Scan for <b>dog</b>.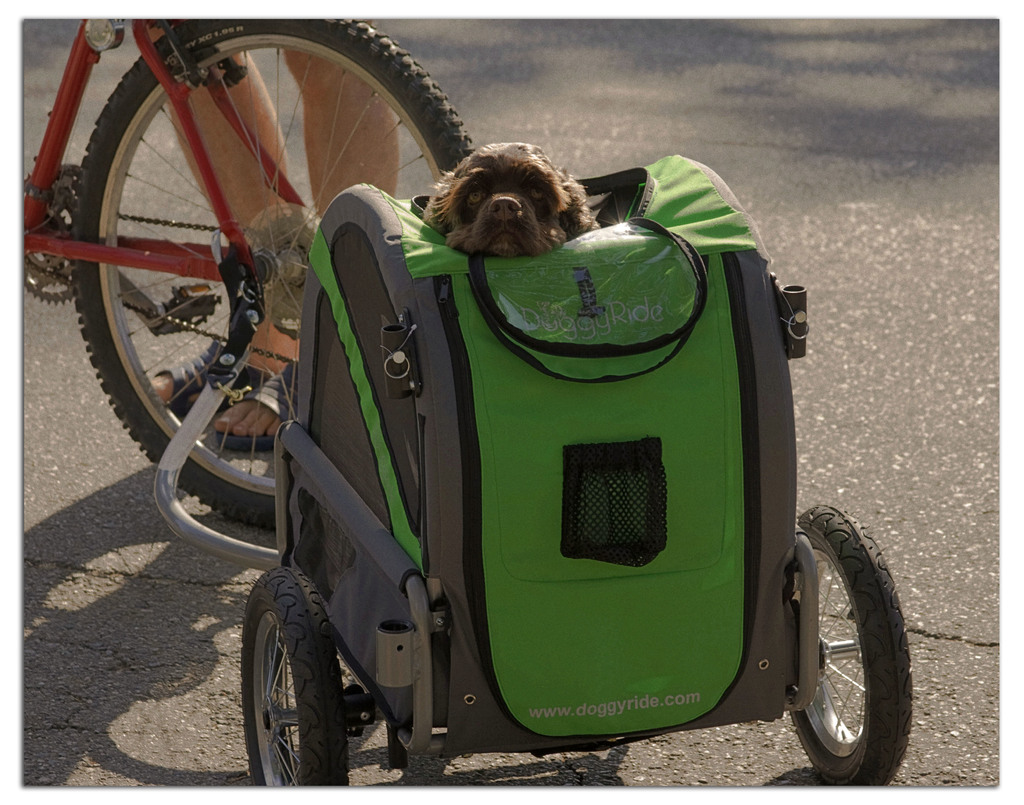
Scan result: region(420, 140, 597, 258).
